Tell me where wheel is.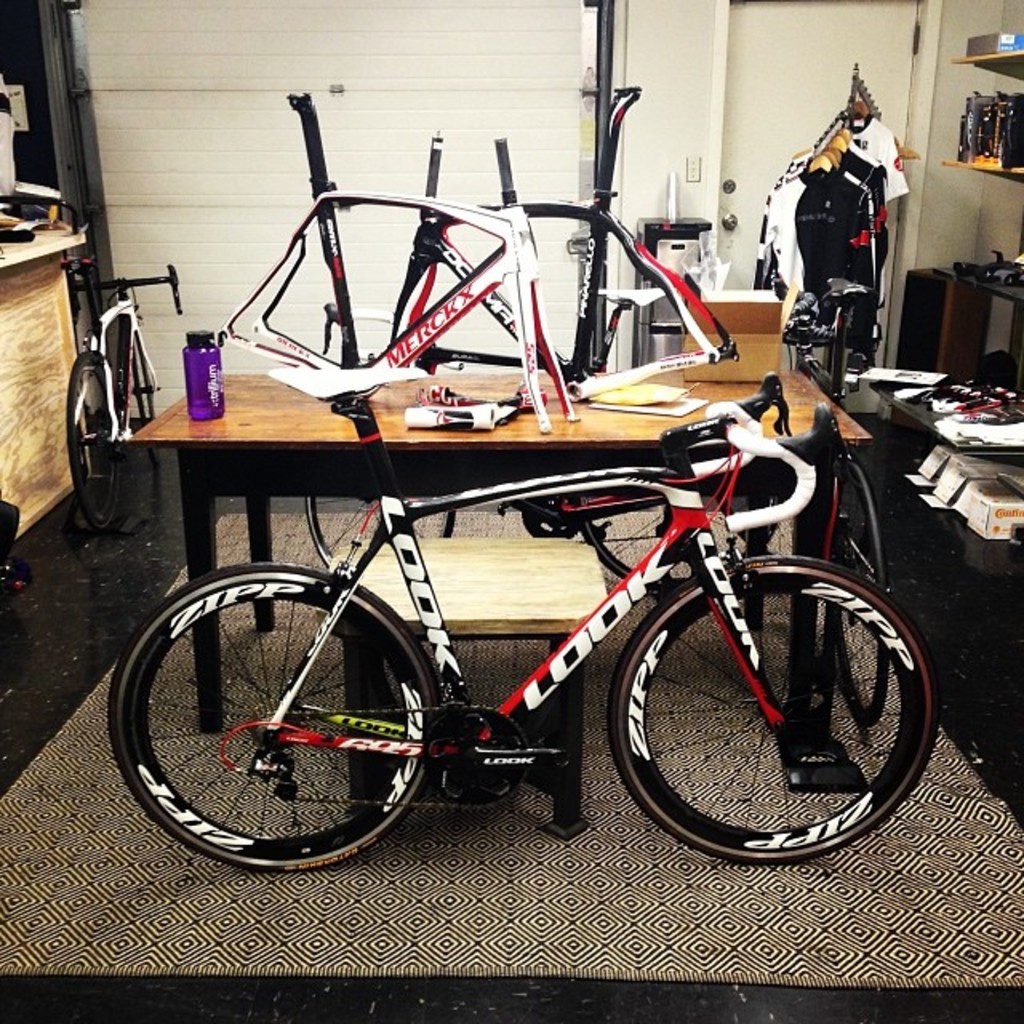
wheel is at 61/358/131/541.
